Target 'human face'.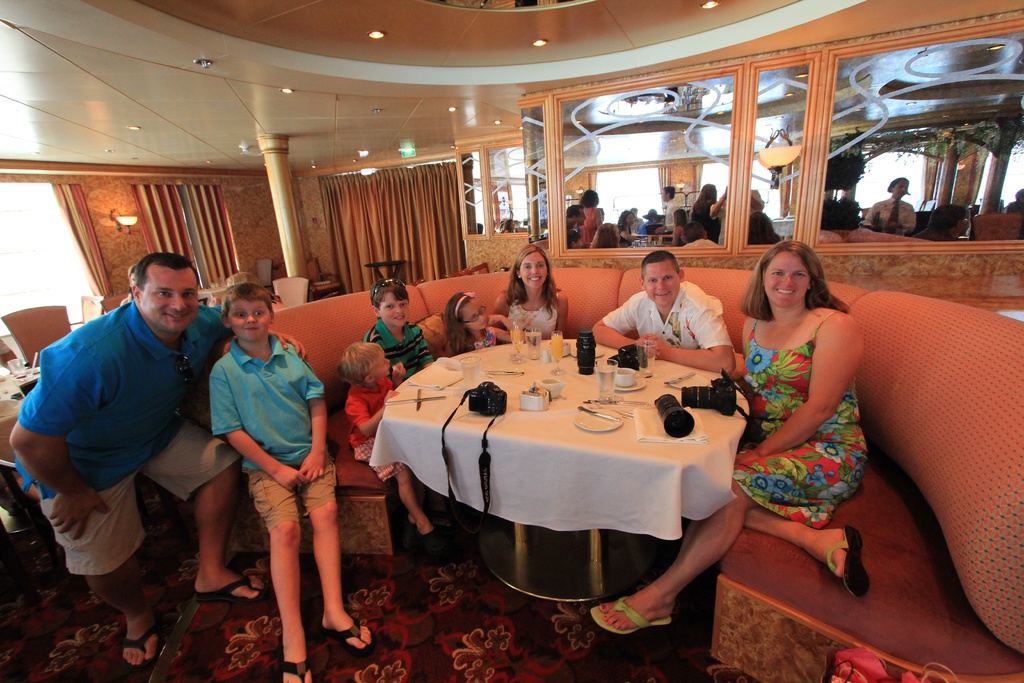
Target region: region(374, 292, 406, 325).
